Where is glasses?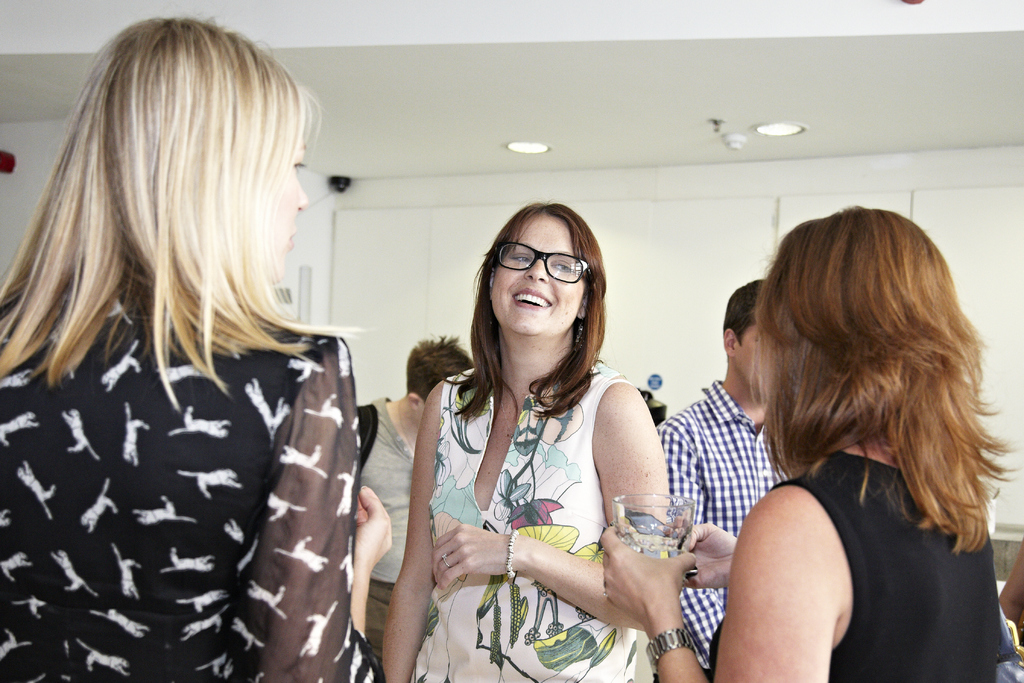
(x1=495, y1=240, x2=588, y2=286).
